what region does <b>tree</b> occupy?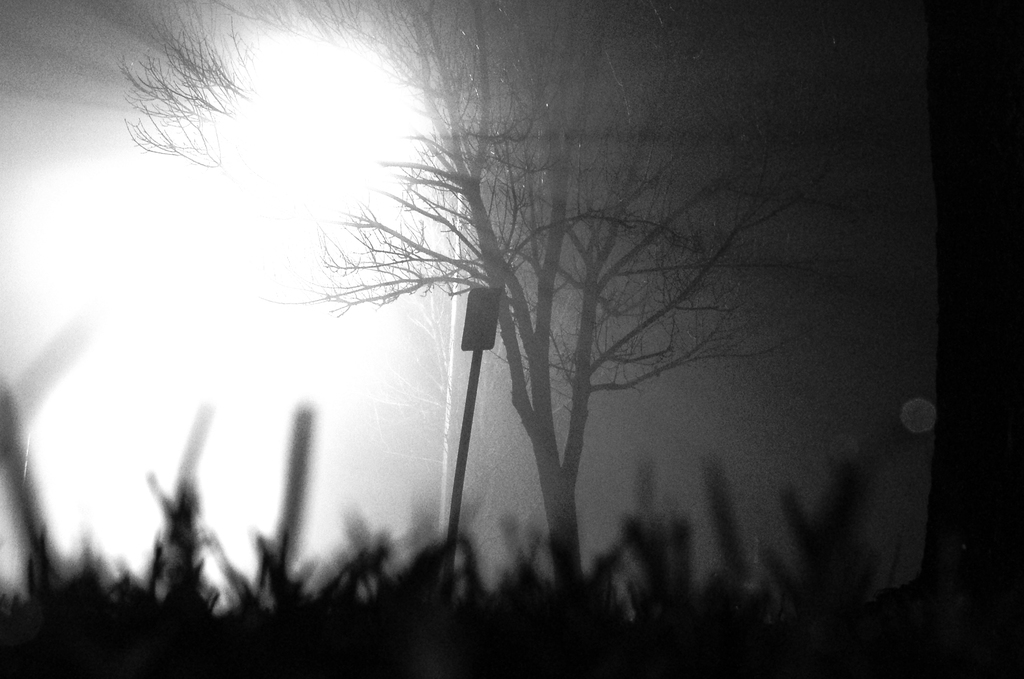
detection(113, 2, 899, 617).
